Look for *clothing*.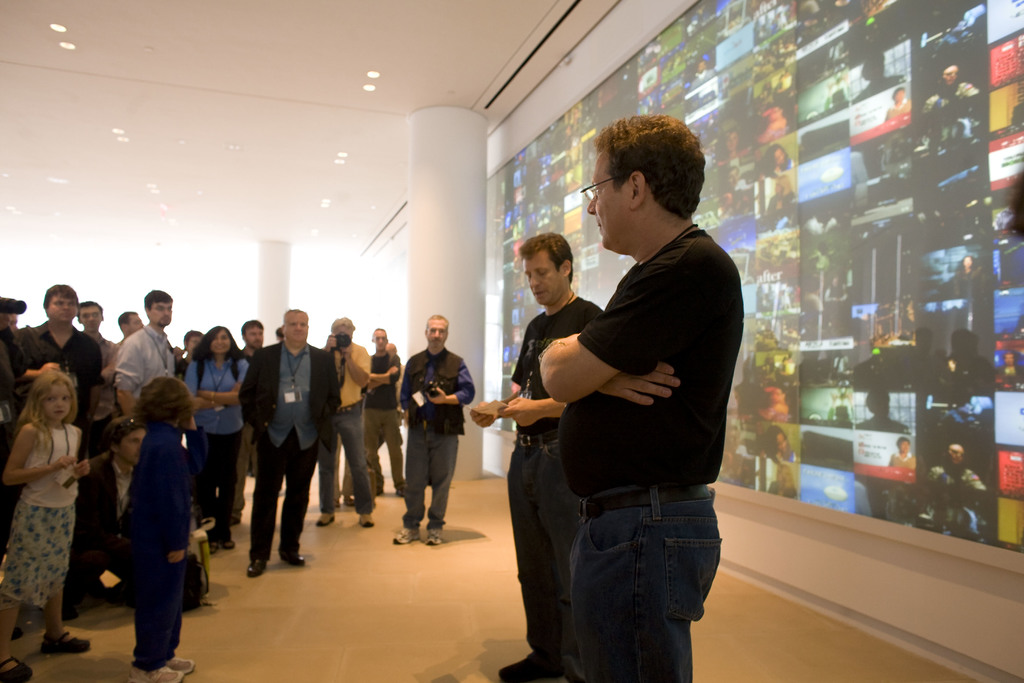
Found: pyautogui.locateOnScreen(116, 429, 190, 664).
